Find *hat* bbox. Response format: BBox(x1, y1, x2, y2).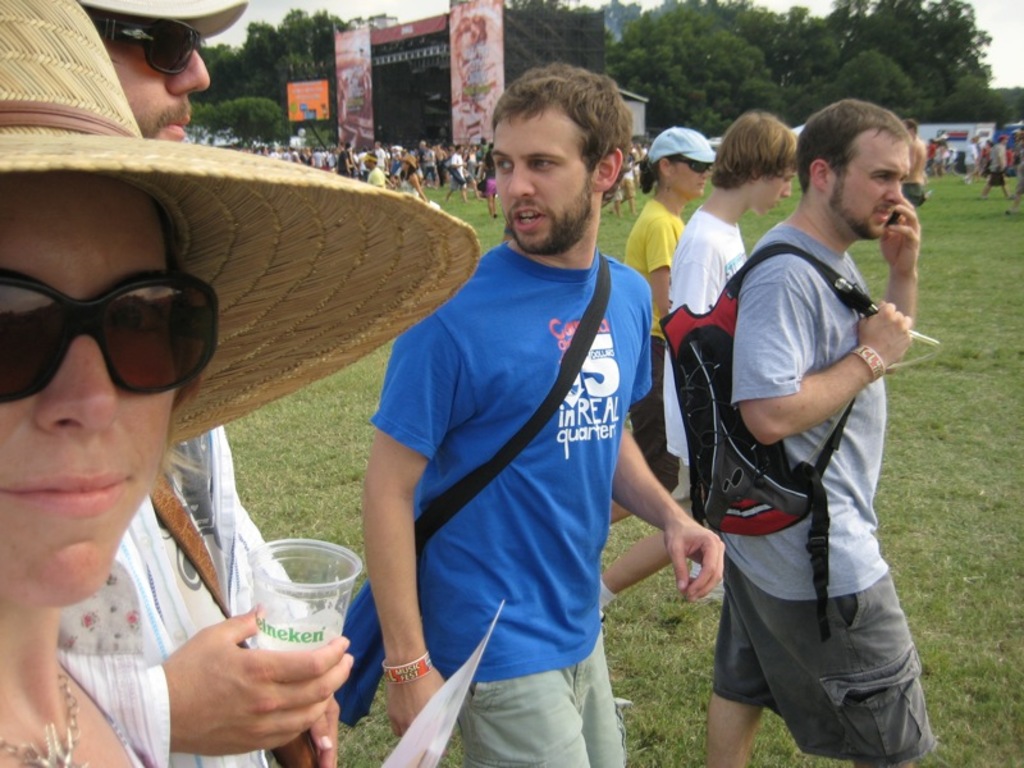
BBox(82, 0, 250, 41).
